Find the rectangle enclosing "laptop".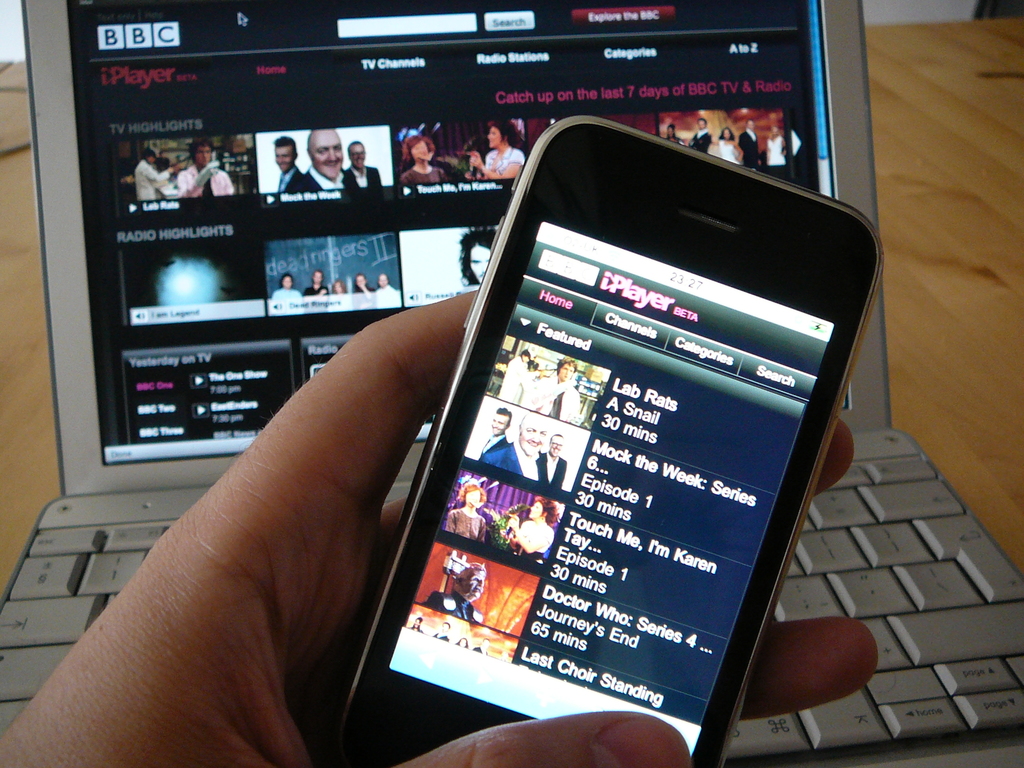
pyautogui.locateOnScreen(0, 0, 1023, 767).
